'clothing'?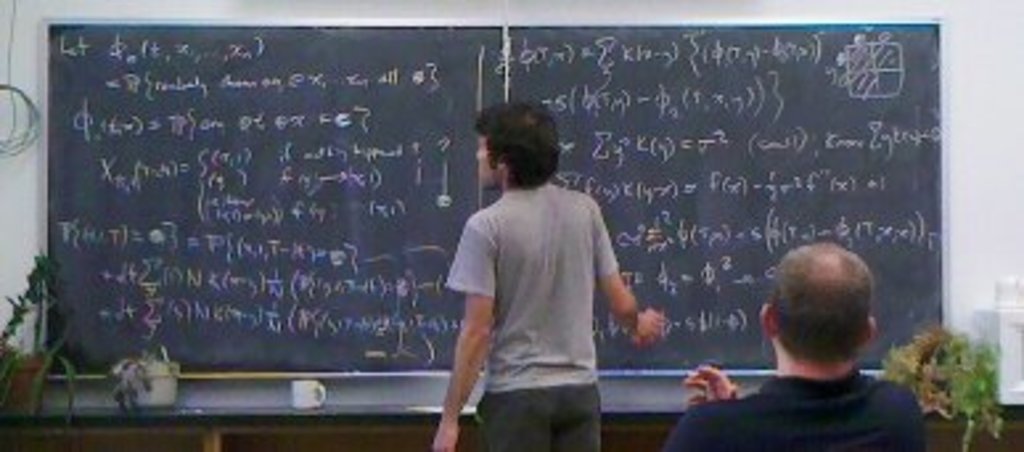
left=664, top=378, right=923, bottom=449
